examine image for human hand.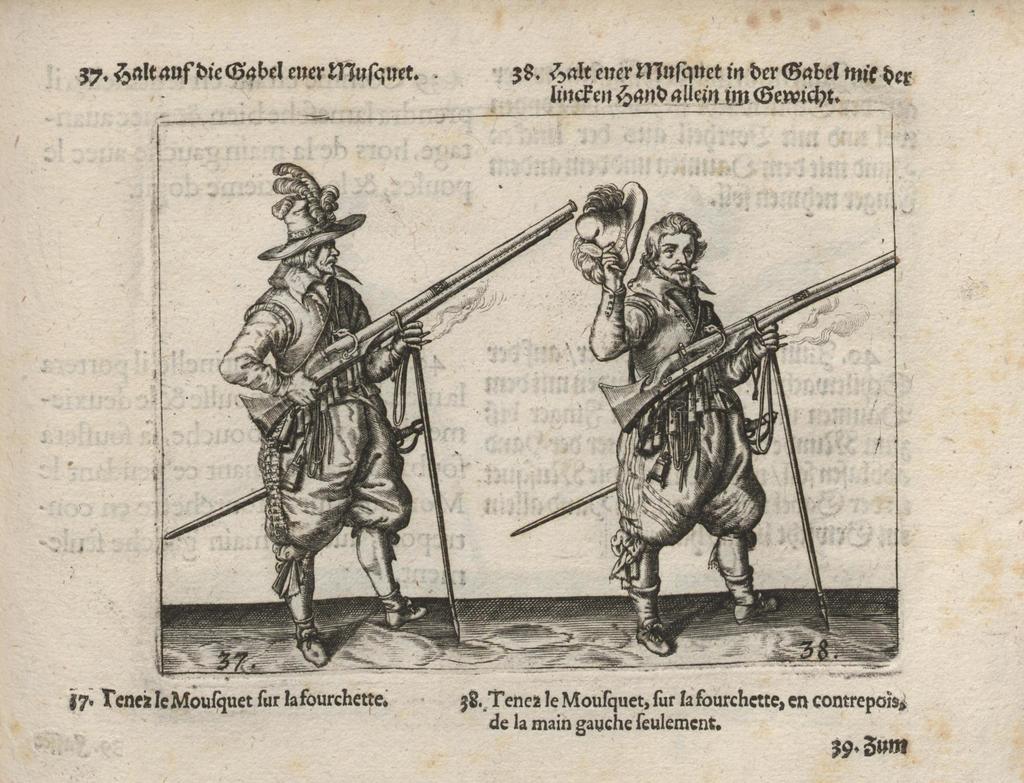
Examination result: left=599, top=241, right=626, bottom=286.
